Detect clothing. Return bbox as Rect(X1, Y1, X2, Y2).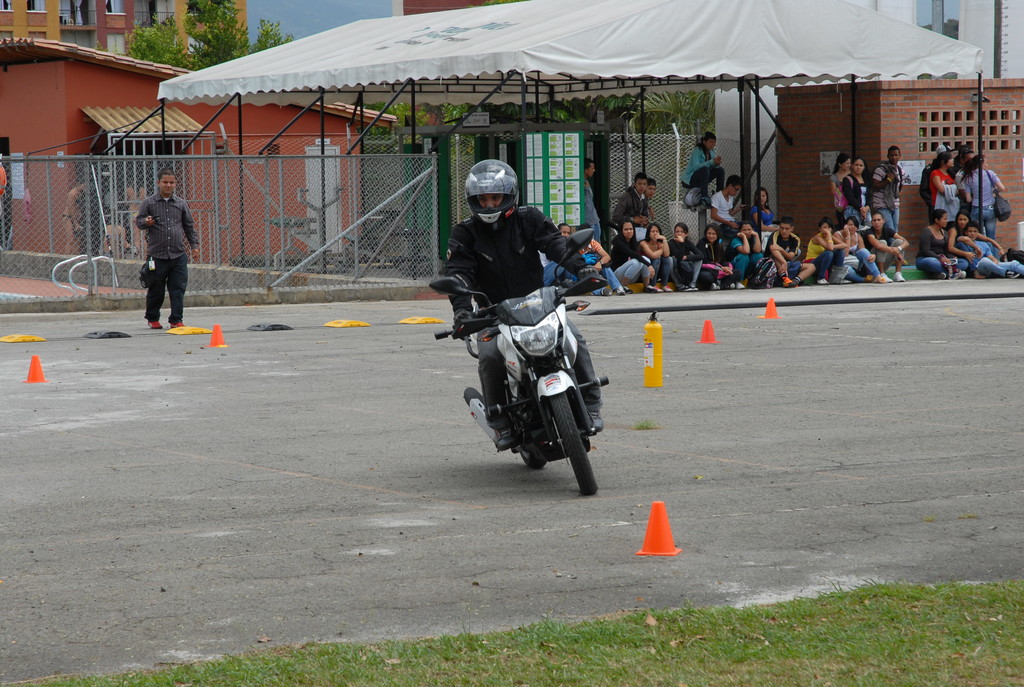
Rect(62, 186, 83, 223).
